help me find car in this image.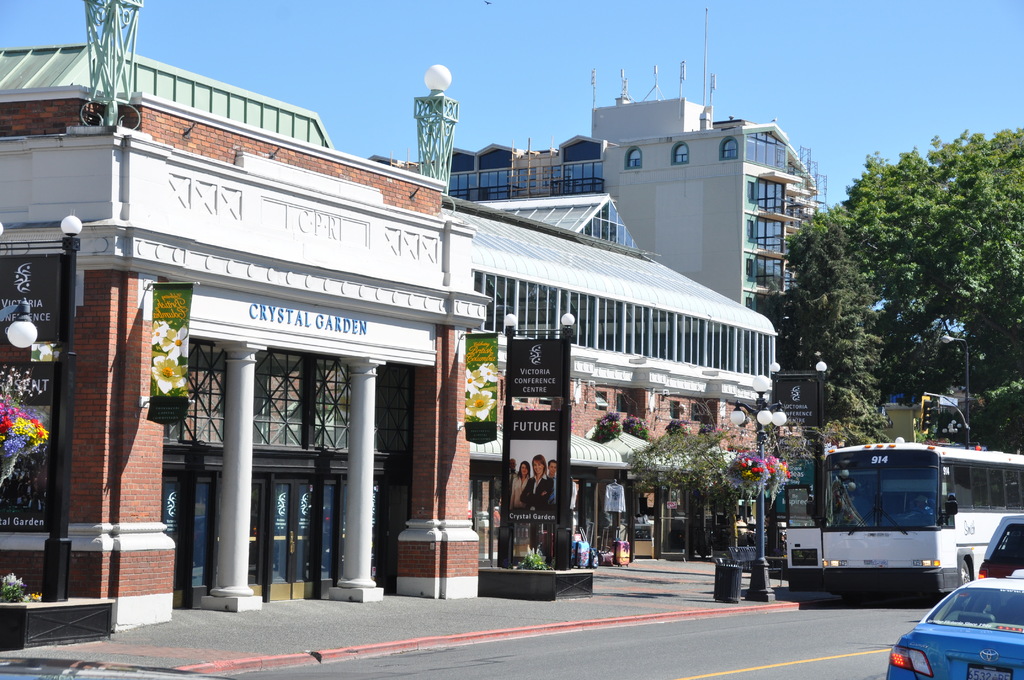
Found it: bbox(893, 582, 1023, 677).
